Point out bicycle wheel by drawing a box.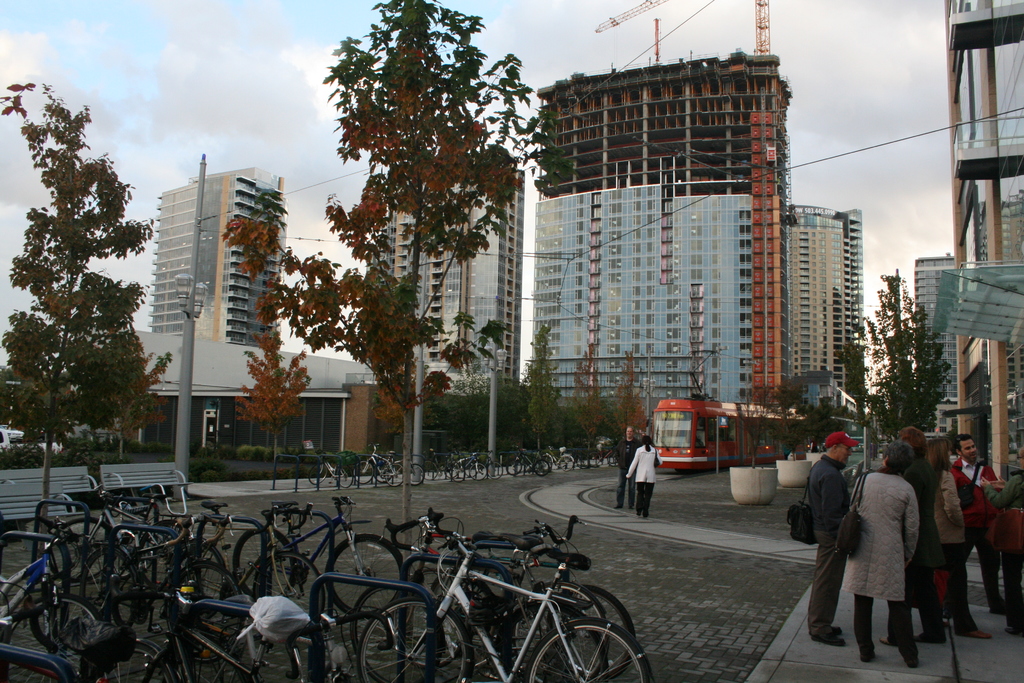
[left=523, top=614, right=653, bottom=682].
